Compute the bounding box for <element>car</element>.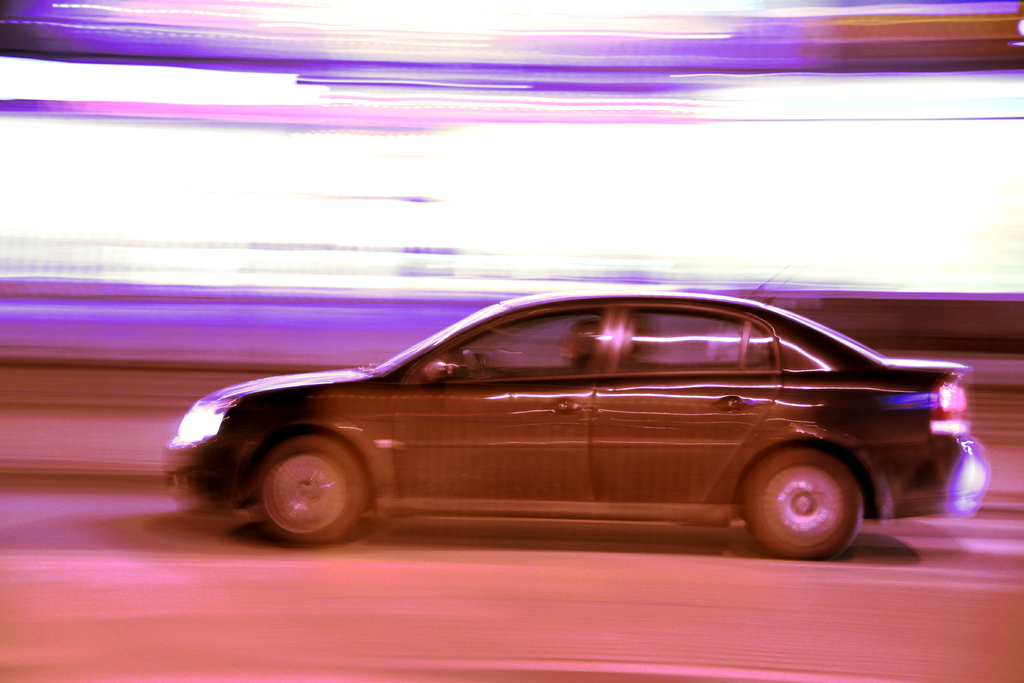
{"left": 164, "top": 291, "right": 993, "bottom": 562}.
